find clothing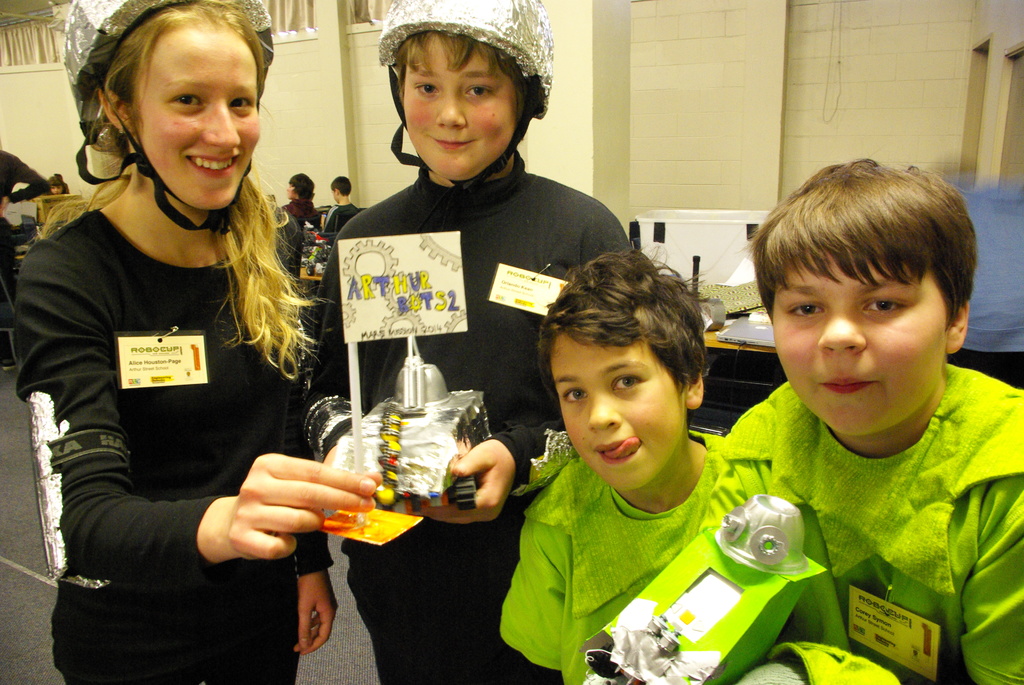
{"left": 716, "top": 363, "right": 1023, "bottom": 684}
